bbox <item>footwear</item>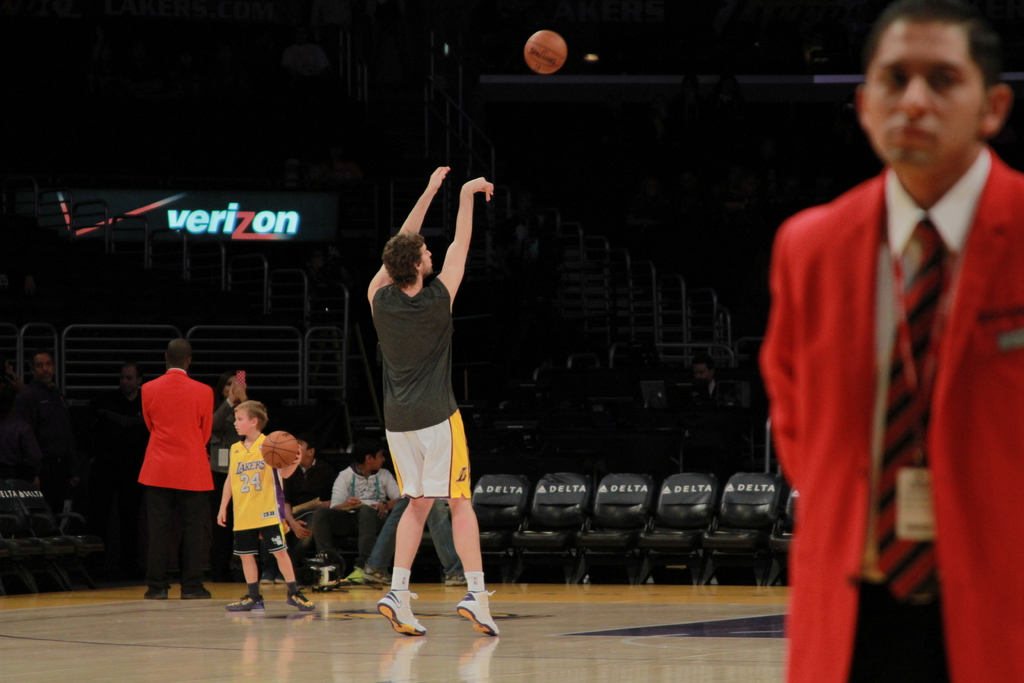
[444,586,500,659]
